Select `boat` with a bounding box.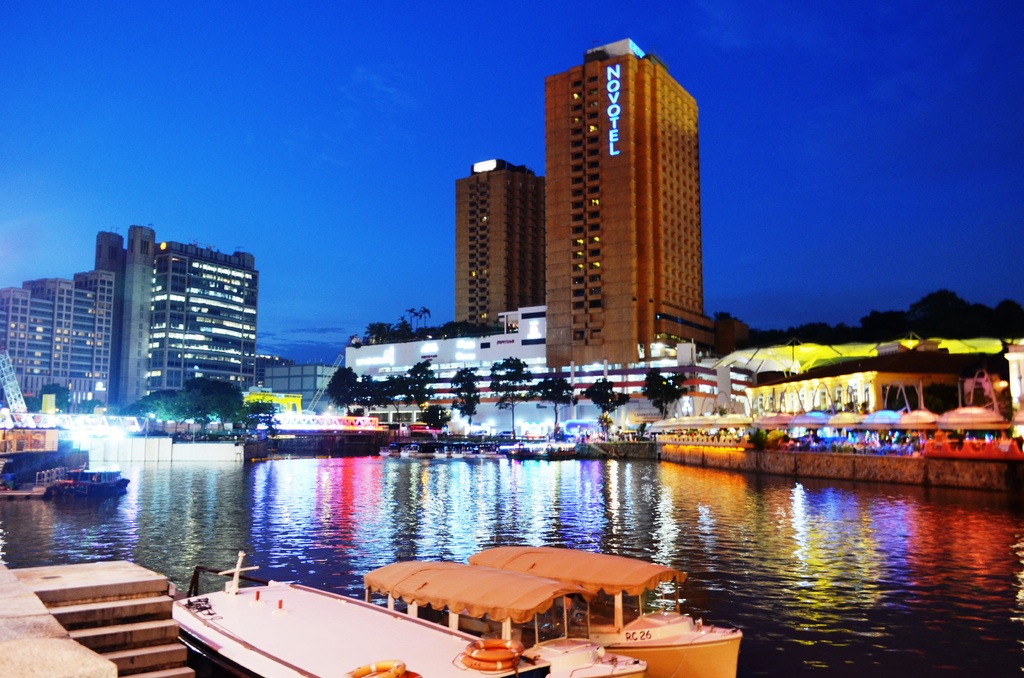
l=52, t=463, r=130, b=497.
